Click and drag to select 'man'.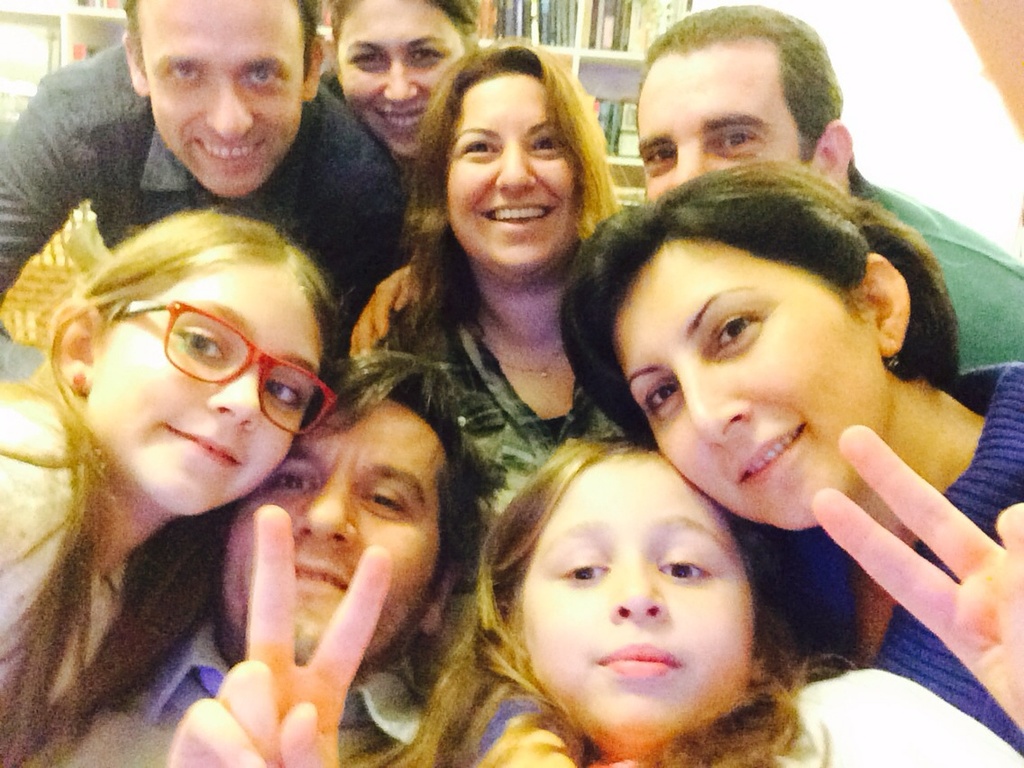
Selection: <box>0,0,411,324</box>.
